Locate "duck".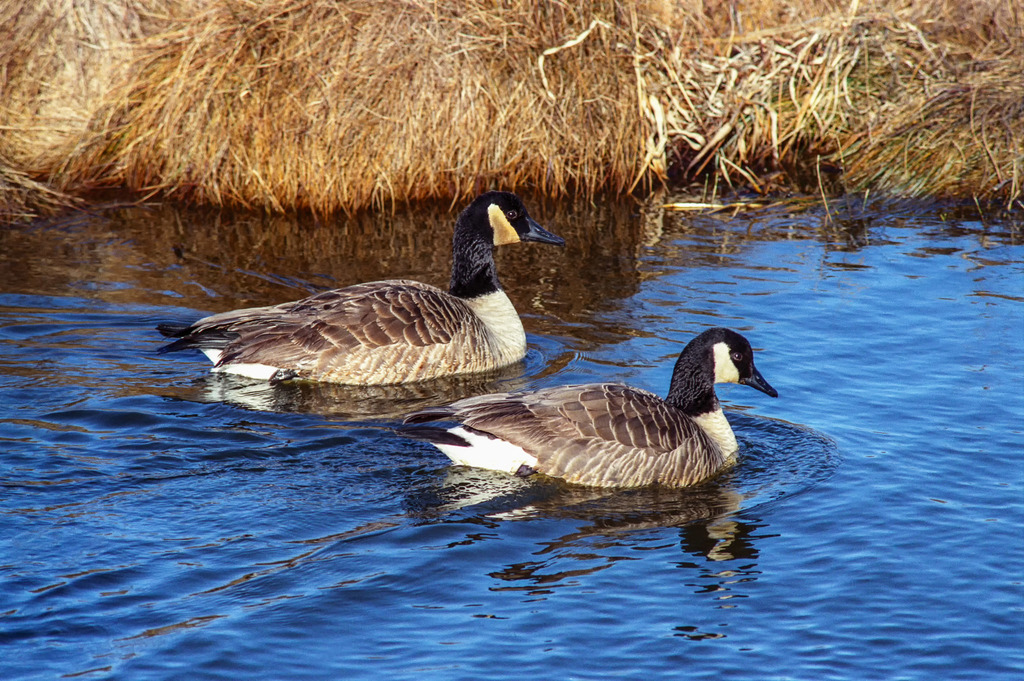
Bounding box: {"left": 371, "top": 319, "right": 782, "bottom": 489}.
